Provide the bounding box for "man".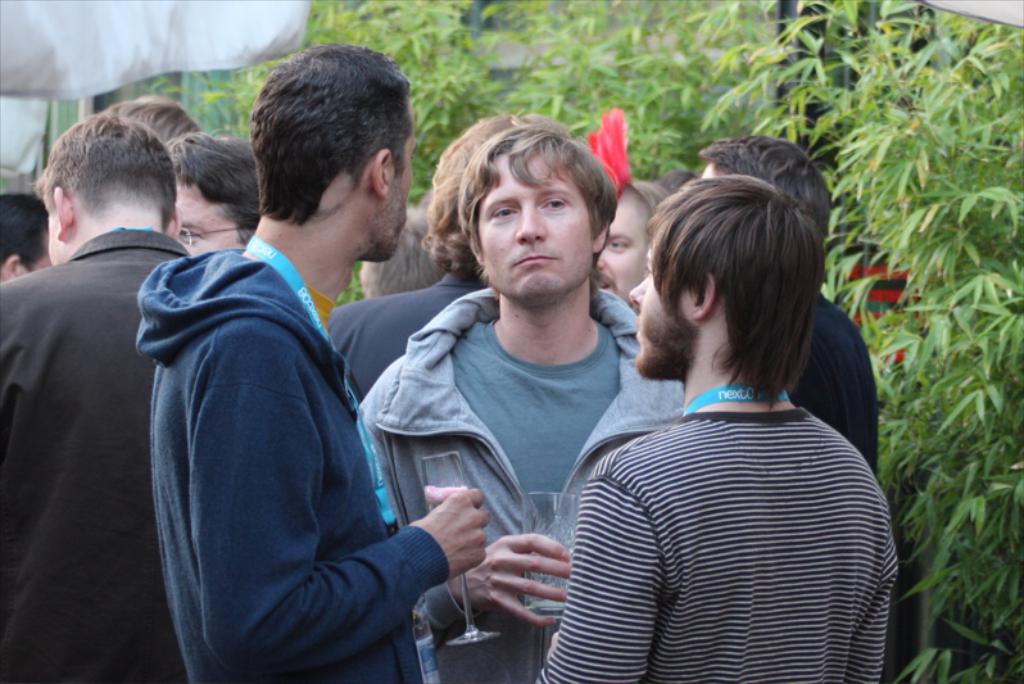
(x1=538, y1=167, x2=883, y2=683).
